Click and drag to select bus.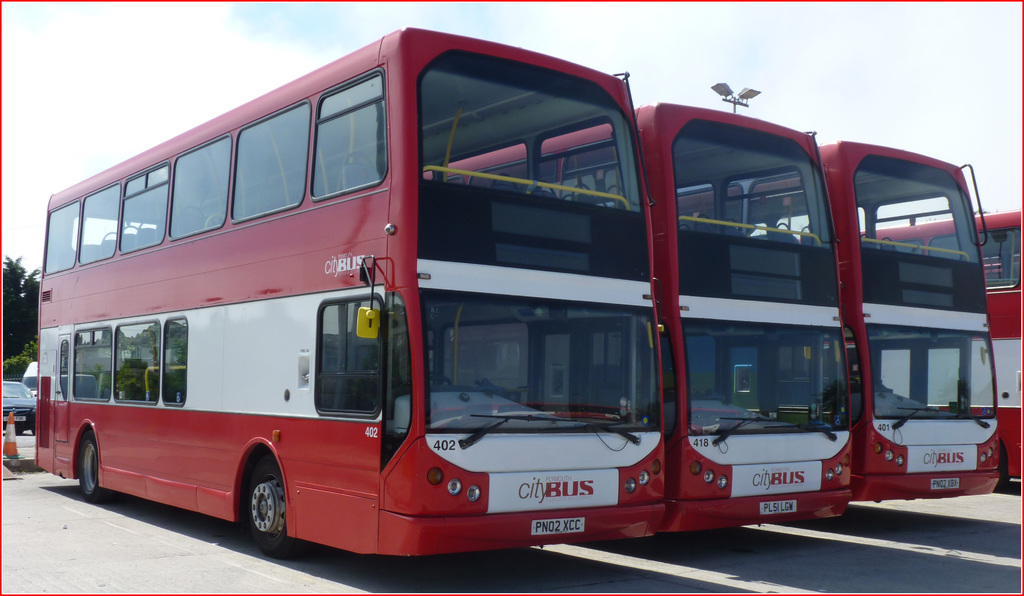
Selection: 32,31,666,561.
